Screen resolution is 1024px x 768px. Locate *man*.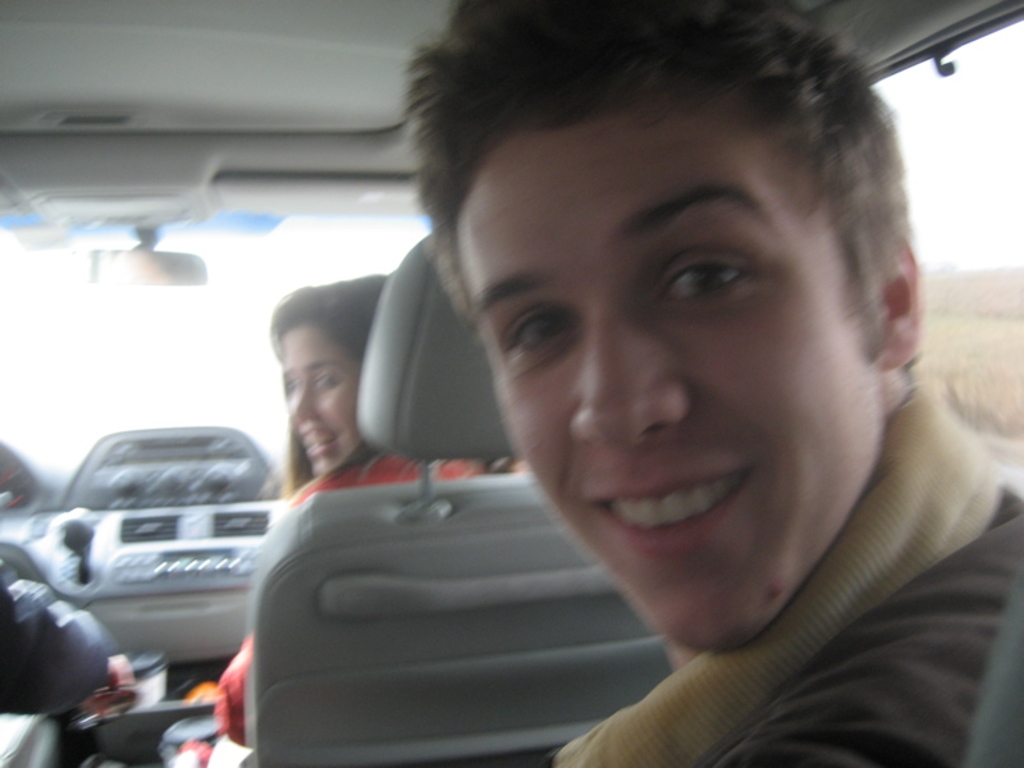
392/0/1023/767.
